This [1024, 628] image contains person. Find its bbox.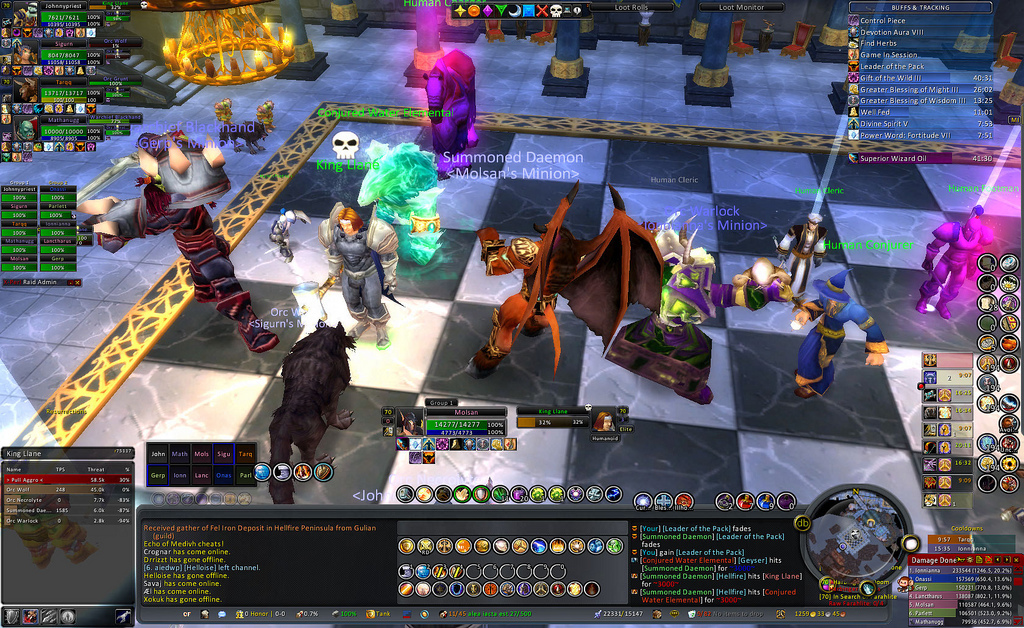
pyautogui.locateOnScreen(314, 205, 394, 342).
